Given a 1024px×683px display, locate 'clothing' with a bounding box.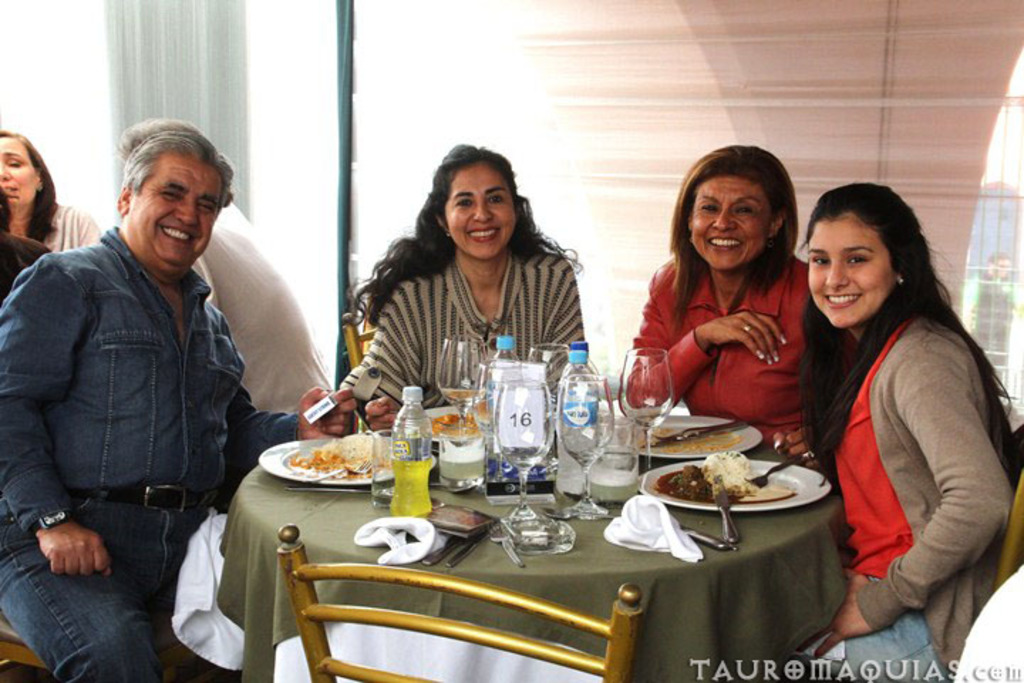
Located: BBox(0, 219, 311, 586).
